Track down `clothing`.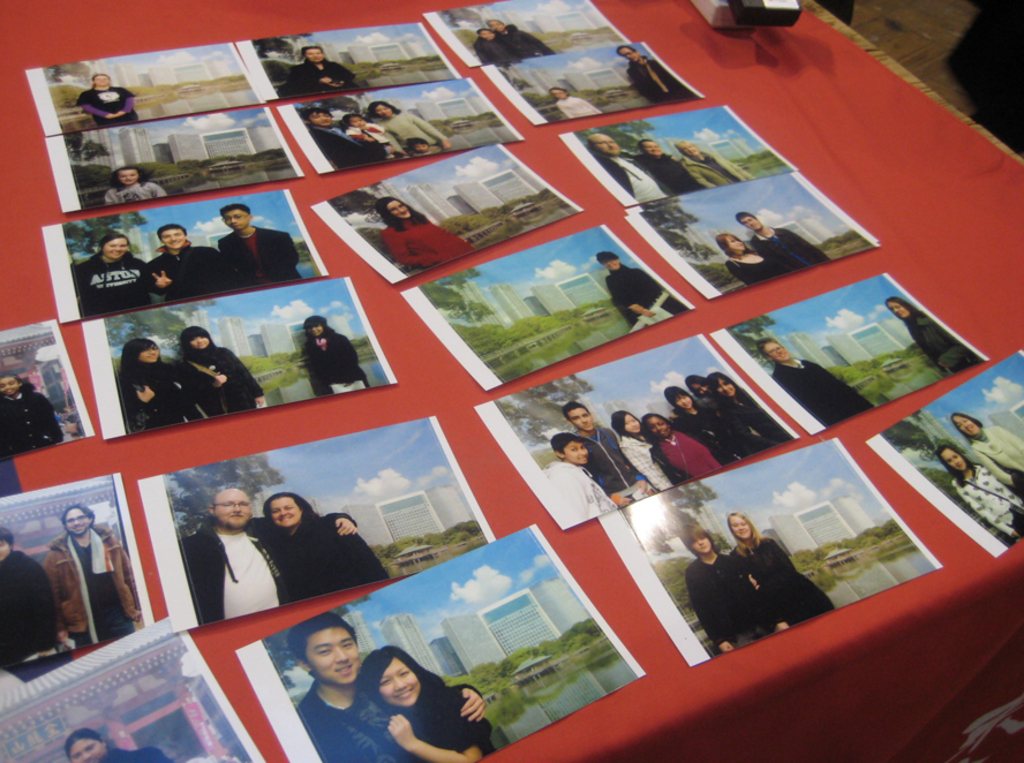
Tracked to [x1=263, y1=515, x2=391, y2=605].
